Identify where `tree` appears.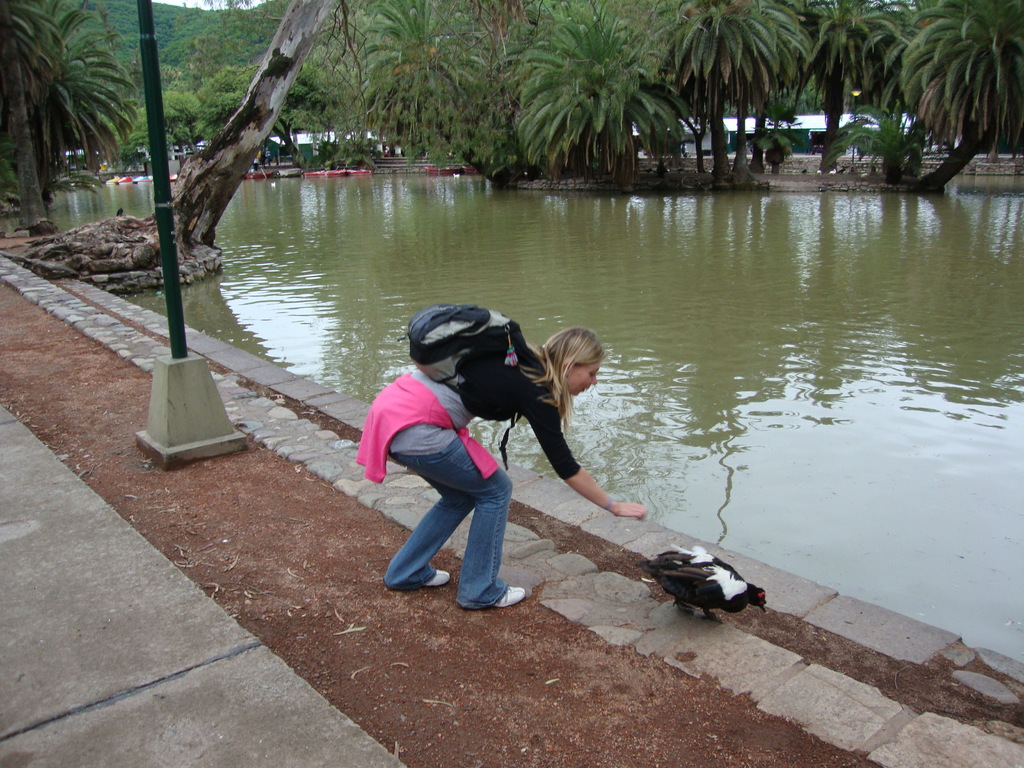
Appears at x1=657 y1=0 x2=813 y2=185.
